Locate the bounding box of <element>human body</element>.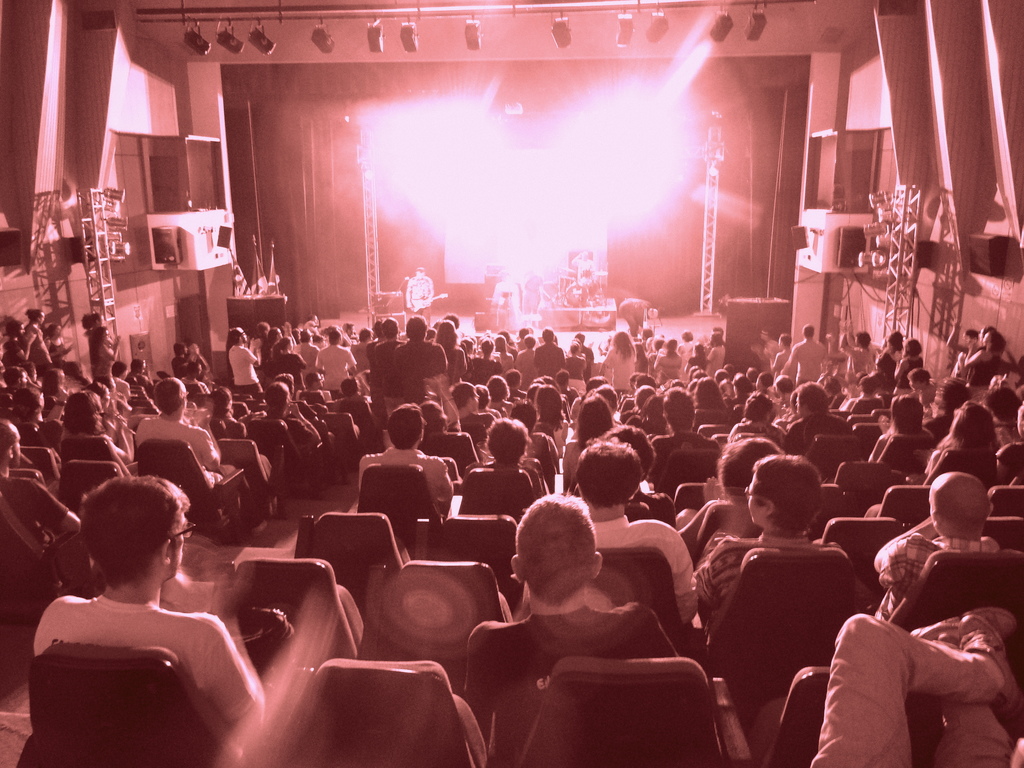
Bounding box: crop(575, 438, 703, 621).
